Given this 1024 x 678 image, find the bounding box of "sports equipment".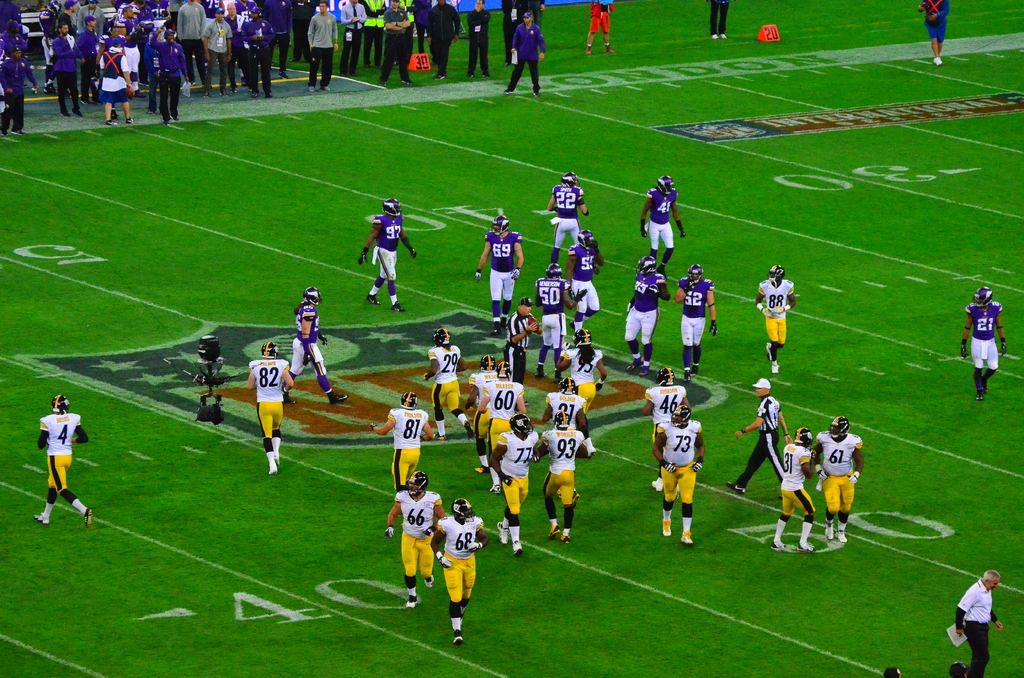
<bbox>680, 528, 694, 549</bbox>.
